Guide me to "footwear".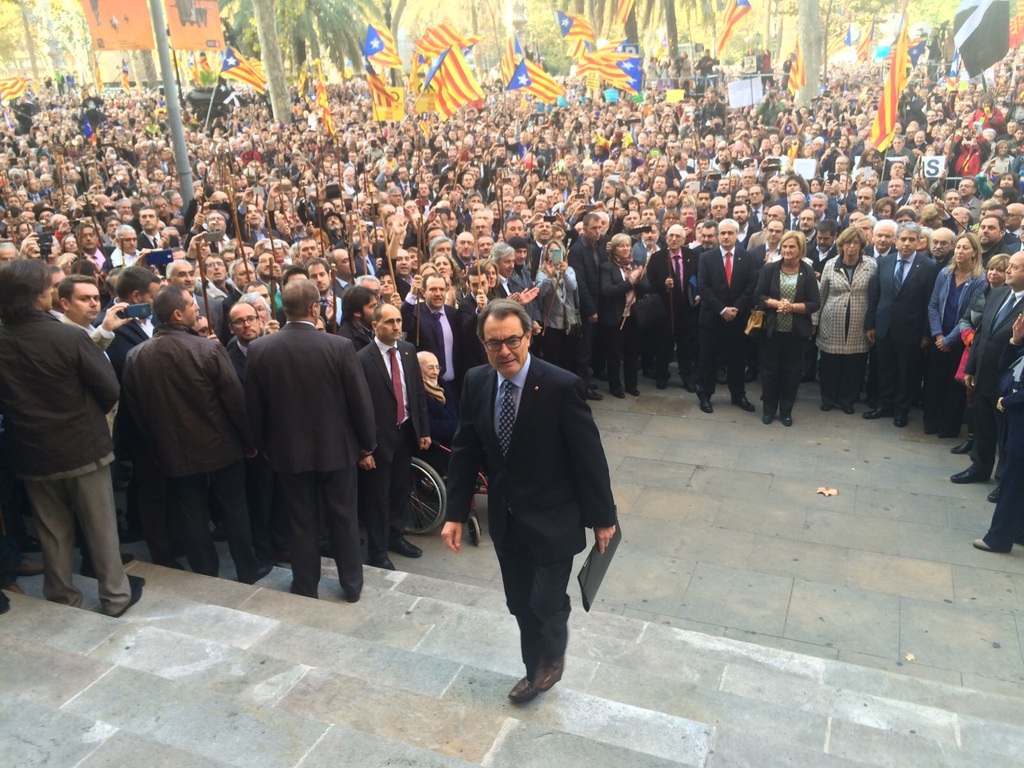
Guidance: (680, 371, 695, 394).
